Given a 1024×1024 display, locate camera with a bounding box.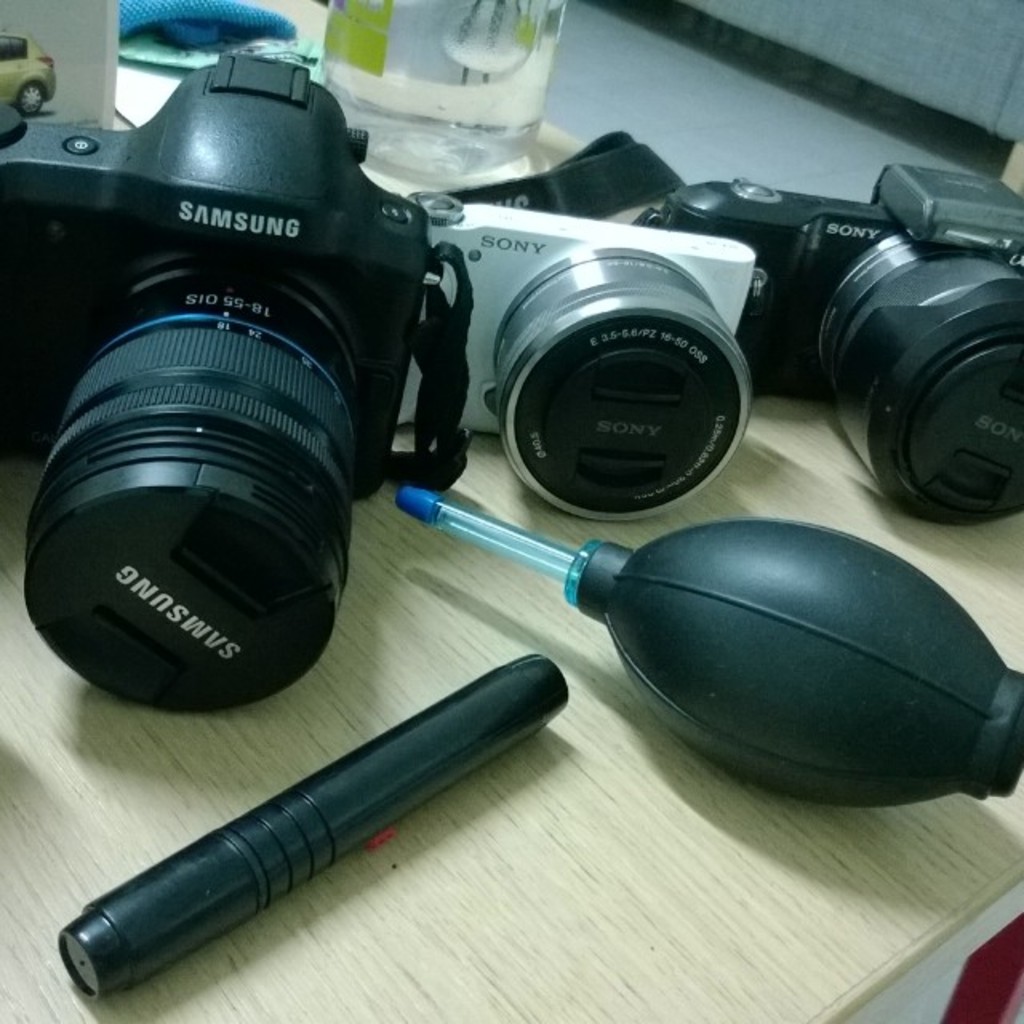
Located: detection(400, 194, 754, 531).
